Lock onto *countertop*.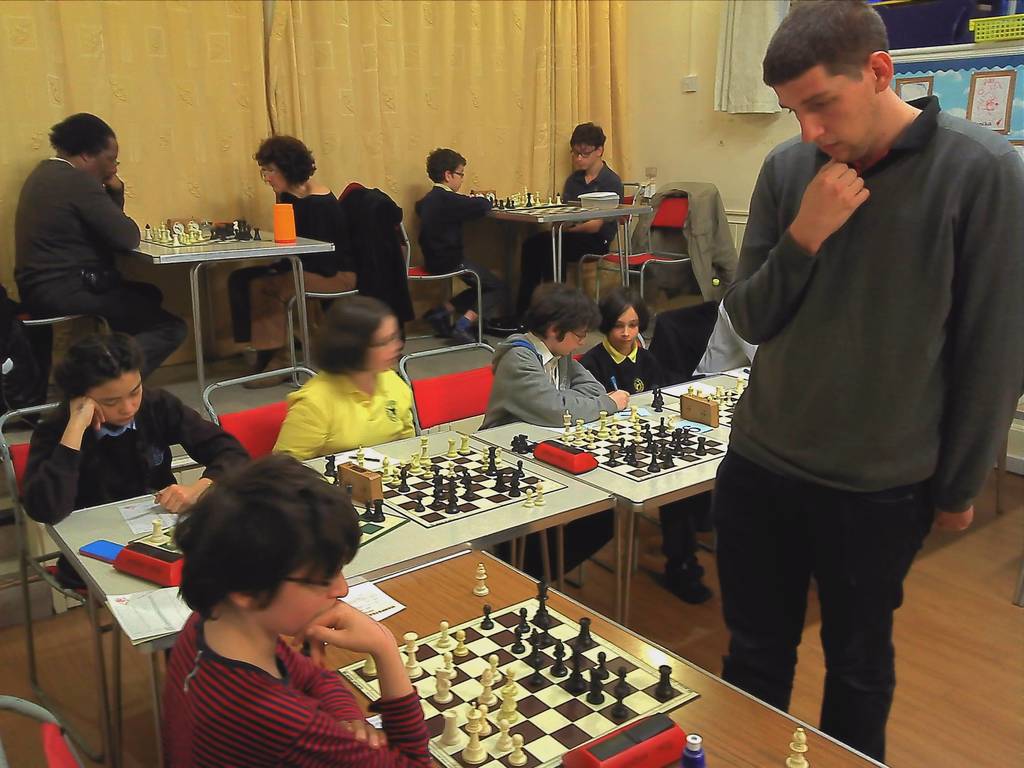
Locked: (x1=47, y1=429, x2=612, y2=659).
